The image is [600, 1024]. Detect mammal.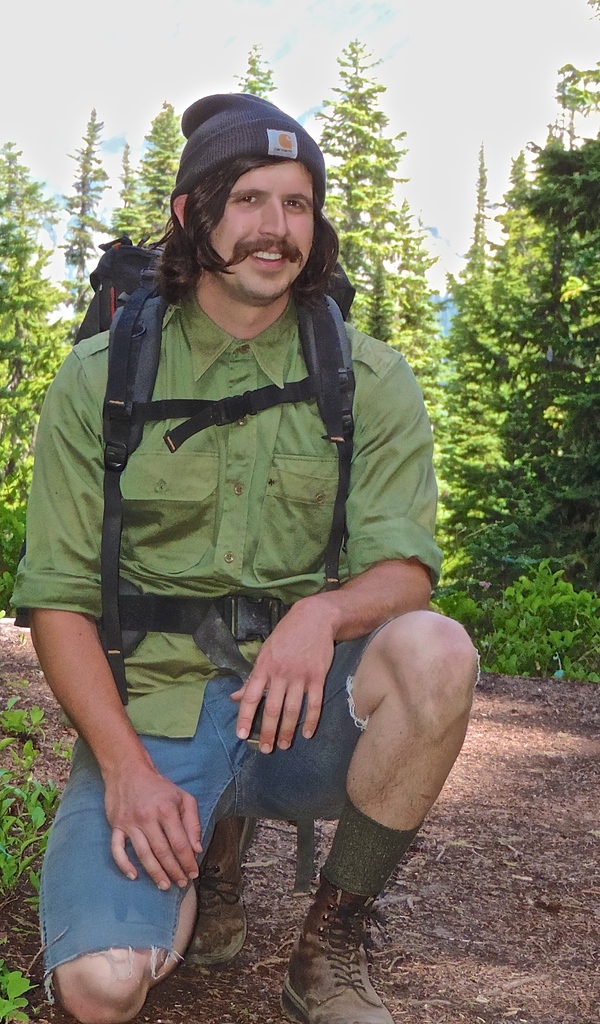
Detection: box=[39, 144, 468, 956].
